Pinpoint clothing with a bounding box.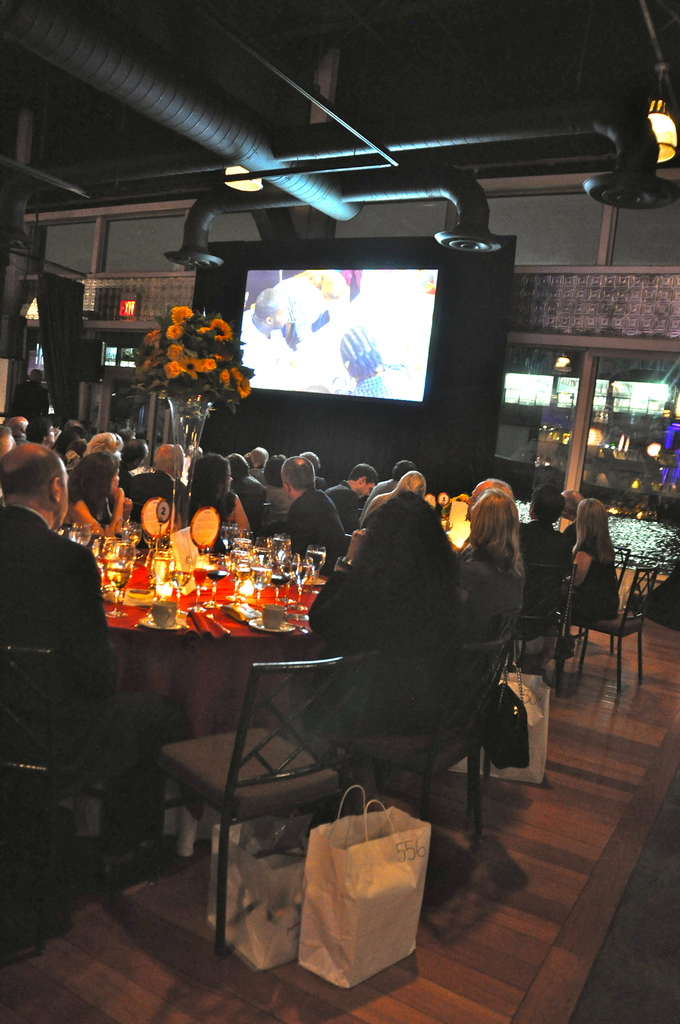
left=273, top=550, right=480, bottom=765.
